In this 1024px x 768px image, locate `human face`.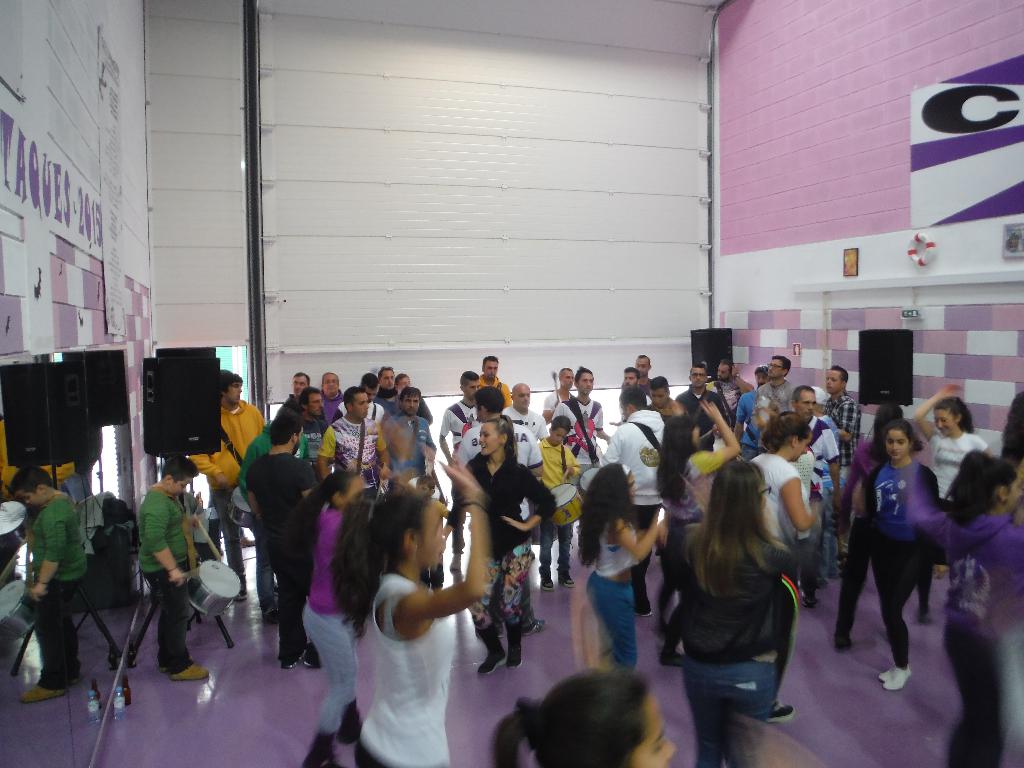
Bounding box: 564, 371, 574, 389.
